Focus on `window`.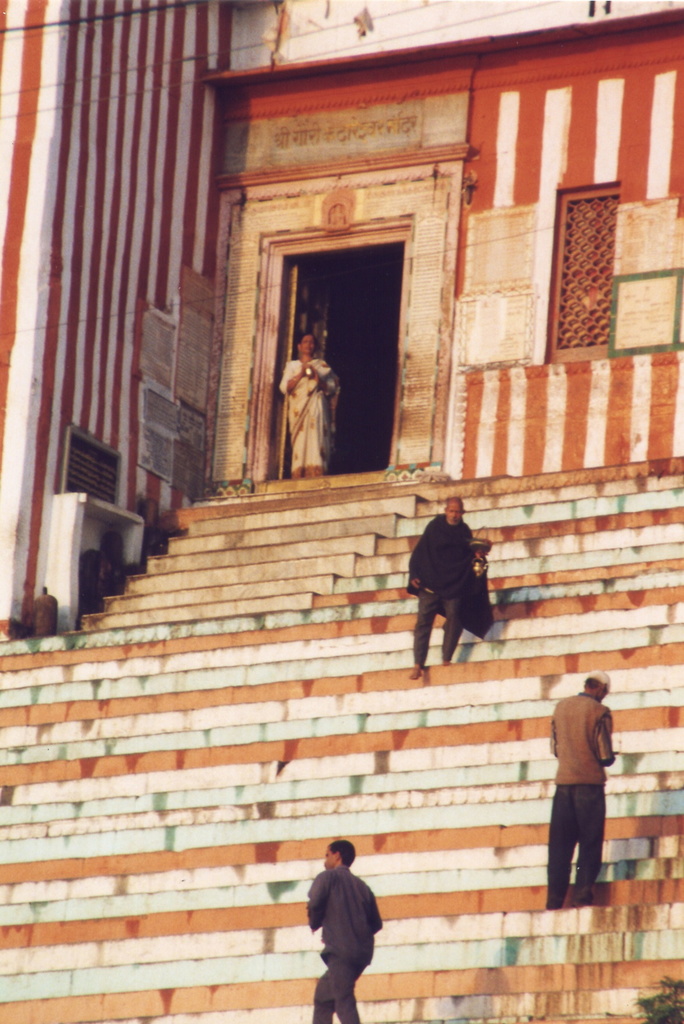
Focused at region(539, 172, 628, 367).
